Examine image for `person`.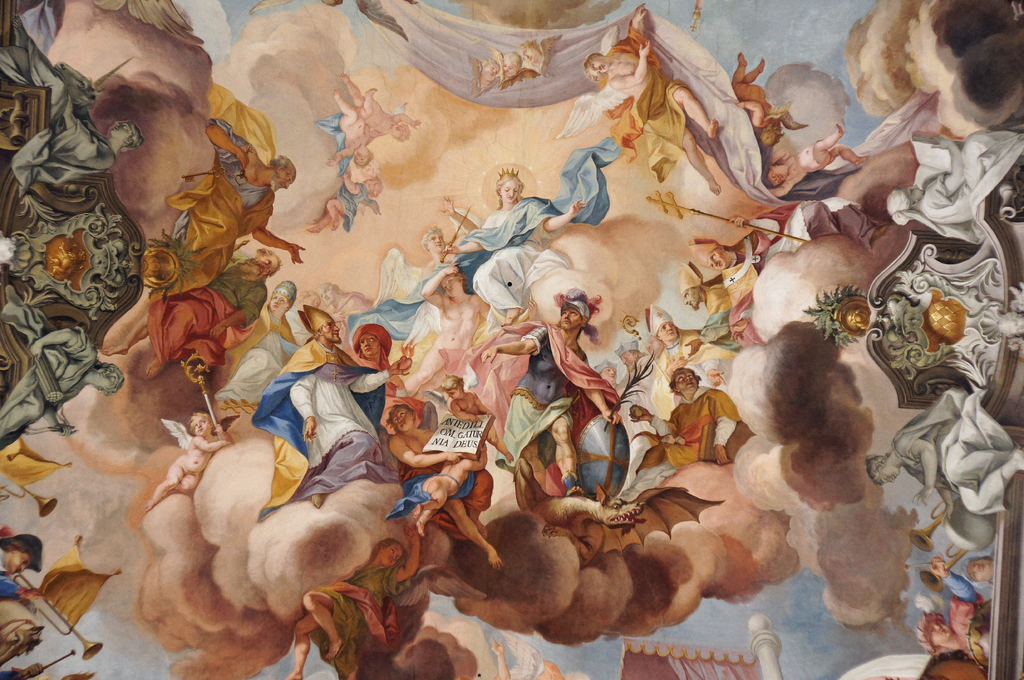
Examination result: locate(764, 127, 866, 193).
